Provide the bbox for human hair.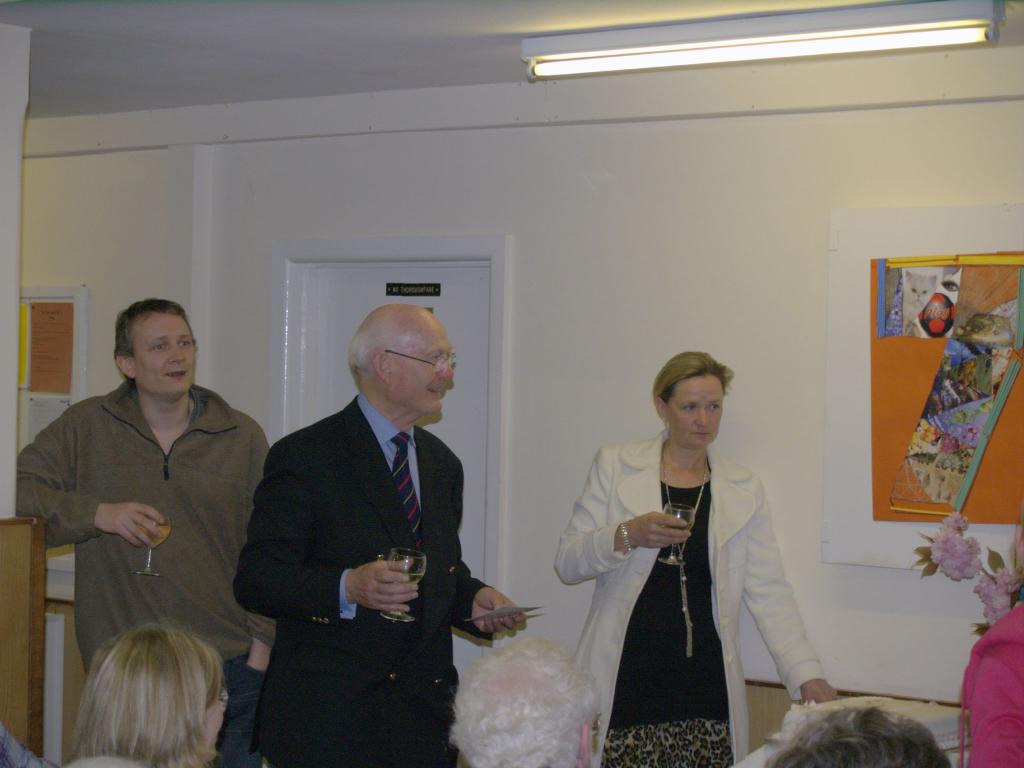
BBox(765, 701, 951, 767).
